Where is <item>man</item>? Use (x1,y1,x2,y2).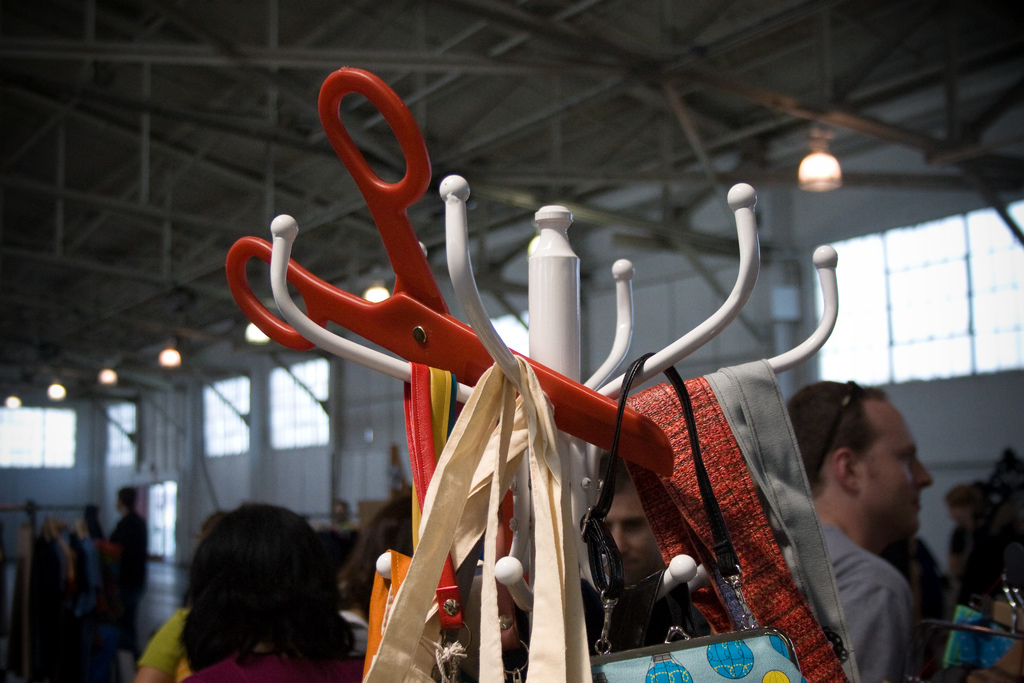
(596,453,675,586).
